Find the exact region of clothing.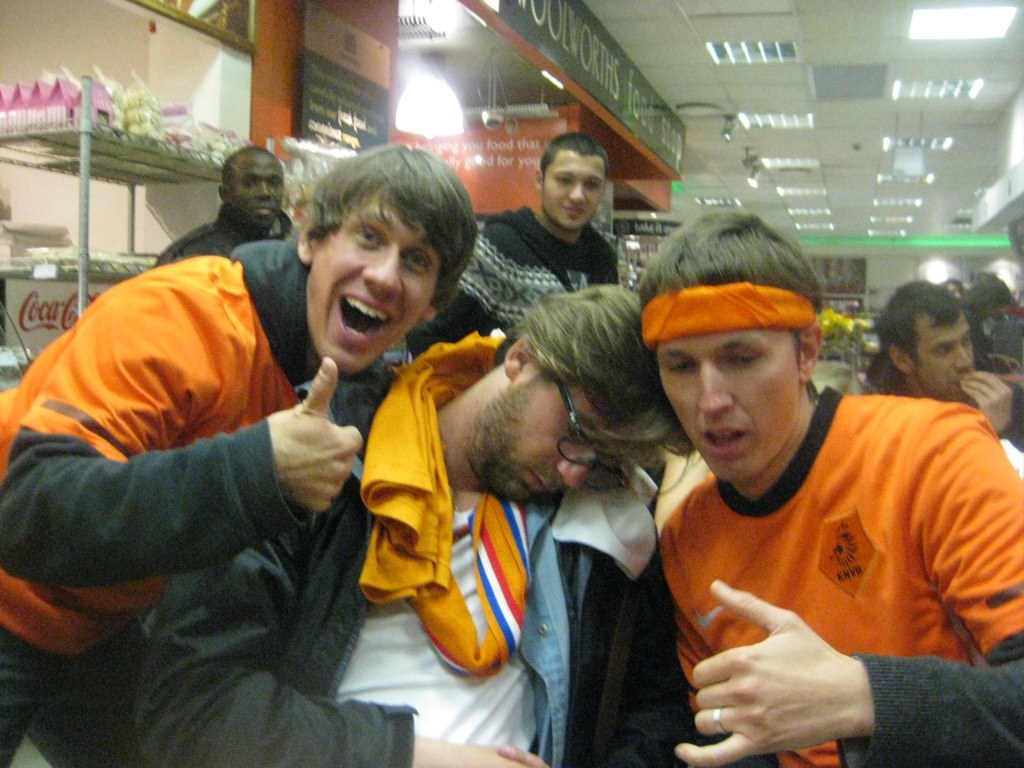
Exact region: 0 226 400 767.
